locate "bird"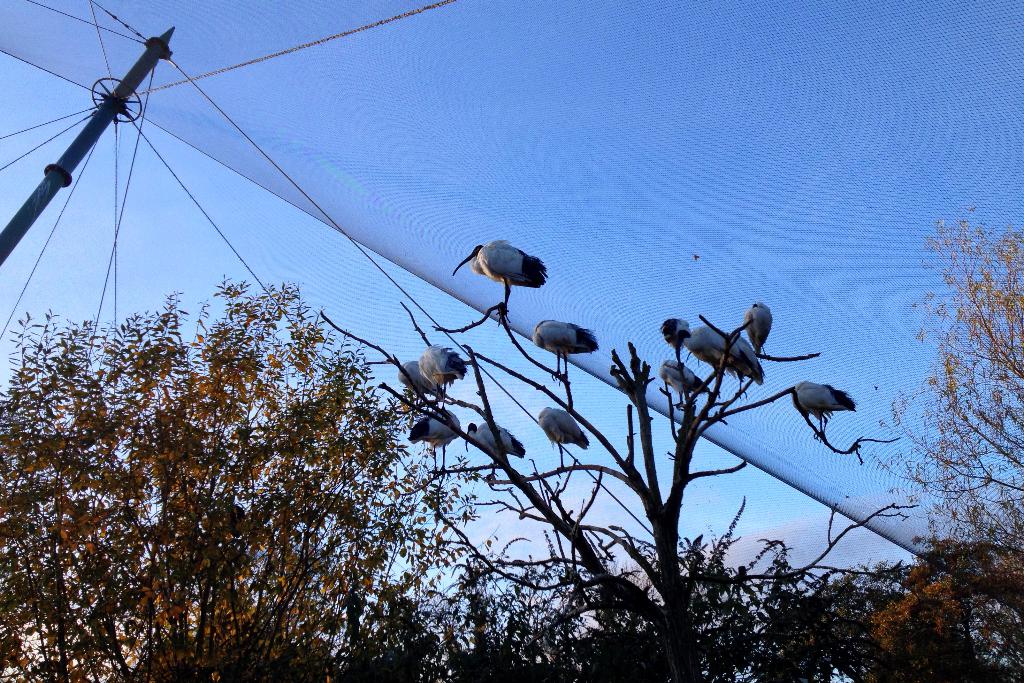
<region>400, 356, 445, 402</region>
